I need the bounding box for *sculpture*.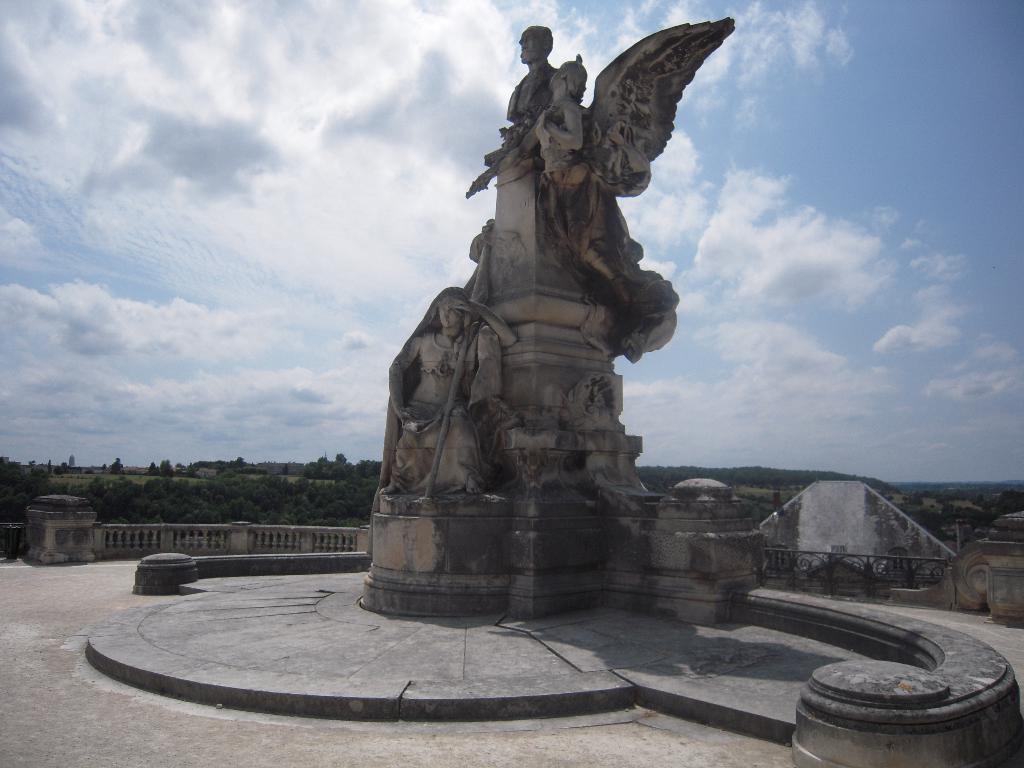
Here it is: 375 0 723 619.
